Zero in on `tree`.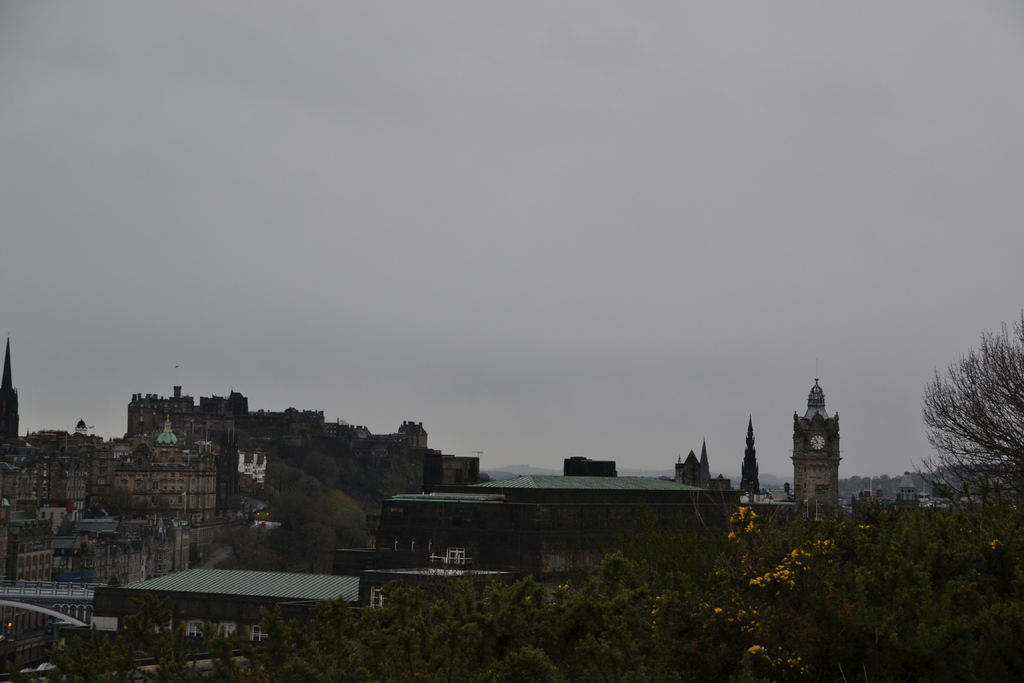
Zeroed in: 928, 325, 1020, 527.
